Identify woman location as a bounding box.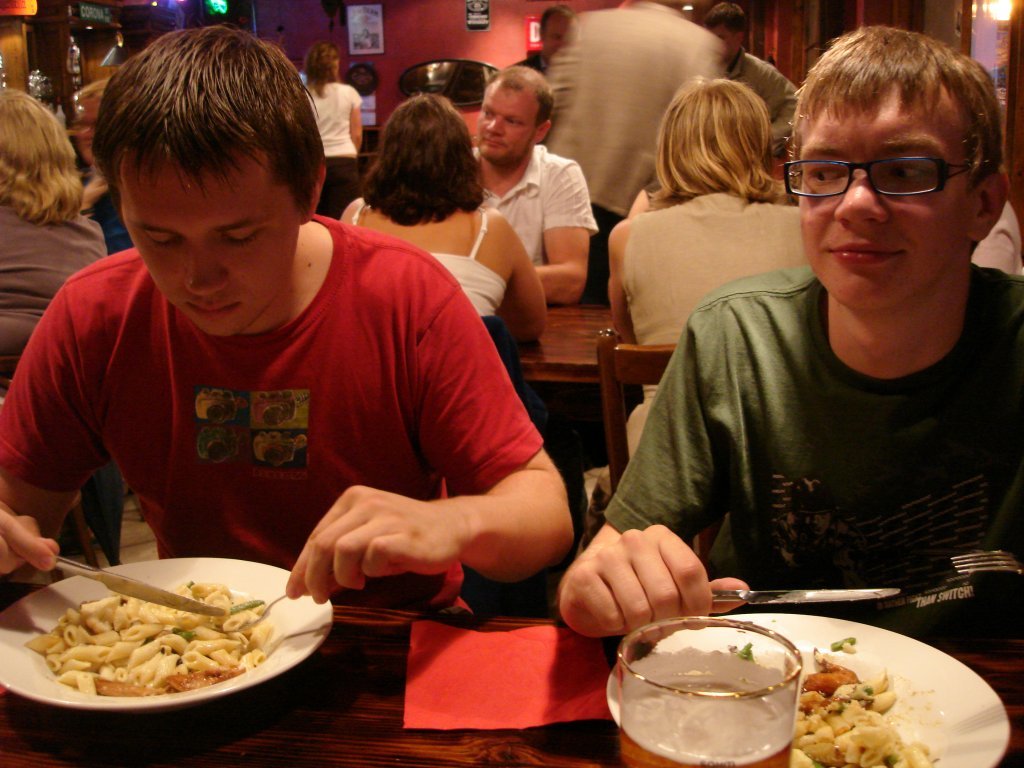
l=0, t=87, r=107, b=400.
